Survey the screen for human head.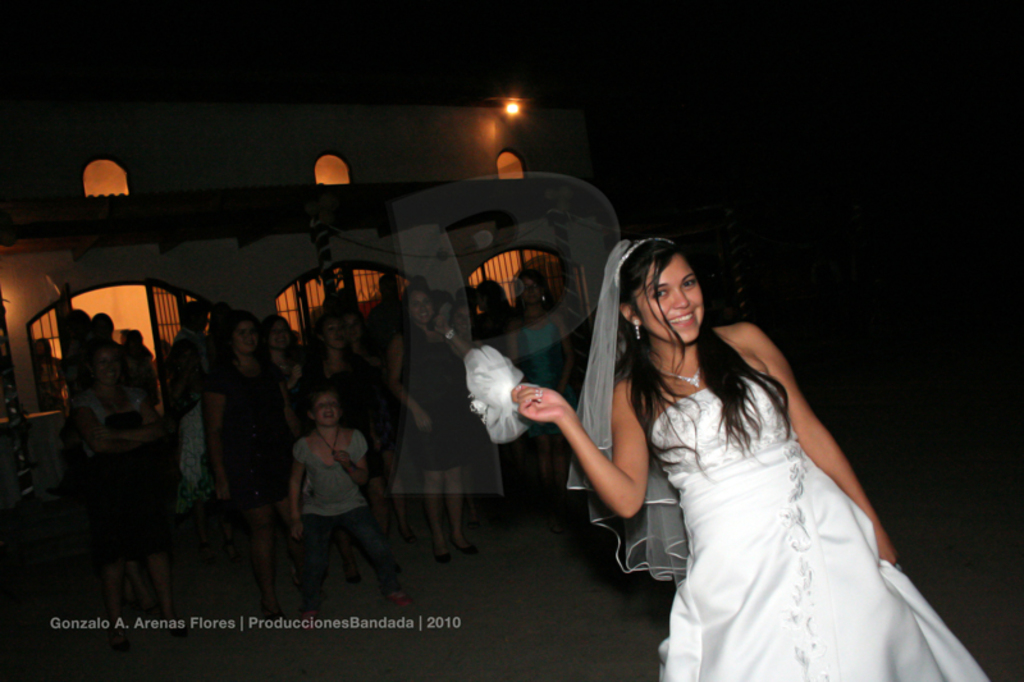
Survey found: box=[321, 325, 351, 349].
